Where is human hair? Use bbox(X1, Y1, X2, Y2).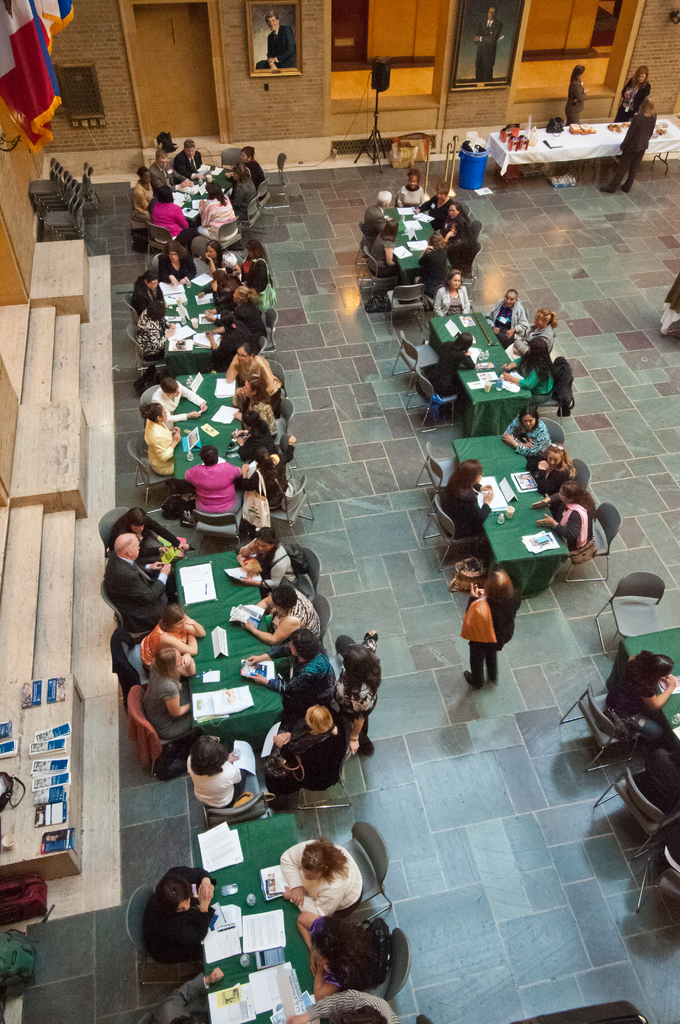
bbox(444, 324, 467, 356).
